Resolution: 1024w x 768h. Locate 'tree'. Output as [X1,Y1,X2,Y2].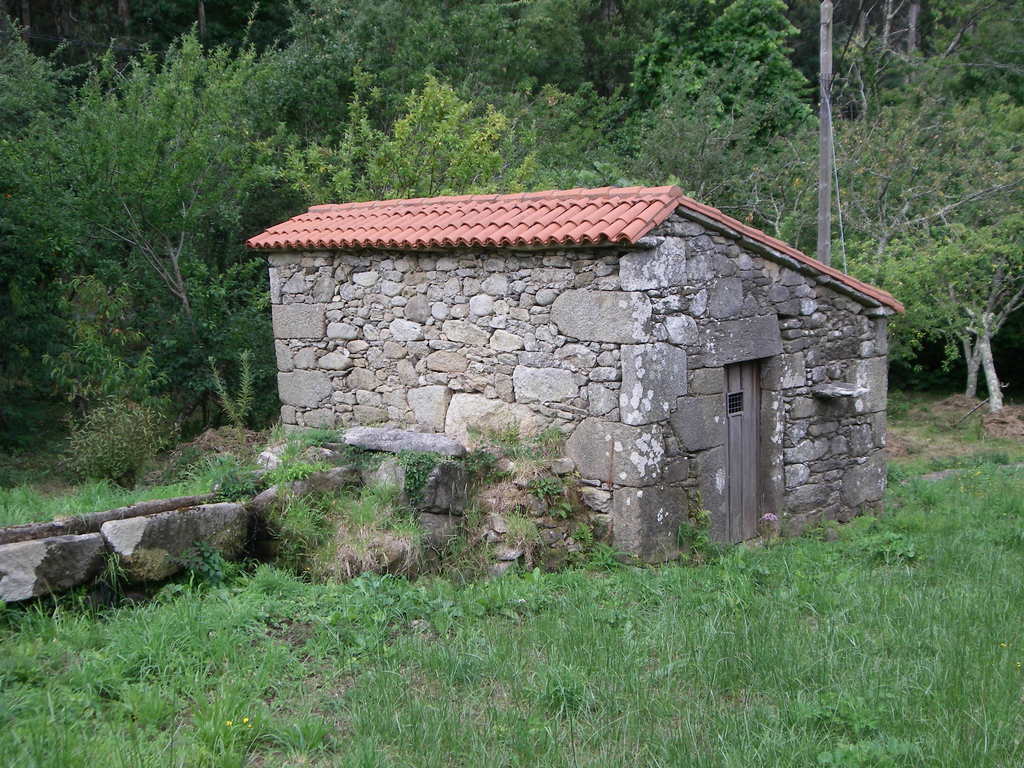
[224,0,616,143].
